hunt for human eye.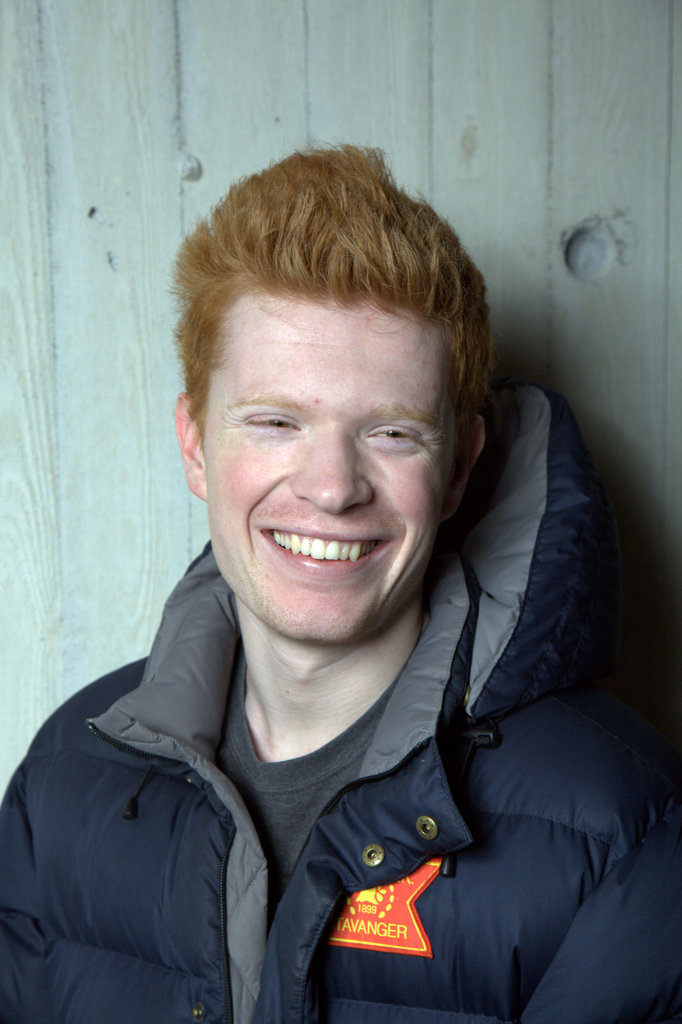
Hunted down at Rect(363, 419, 426, 452).
